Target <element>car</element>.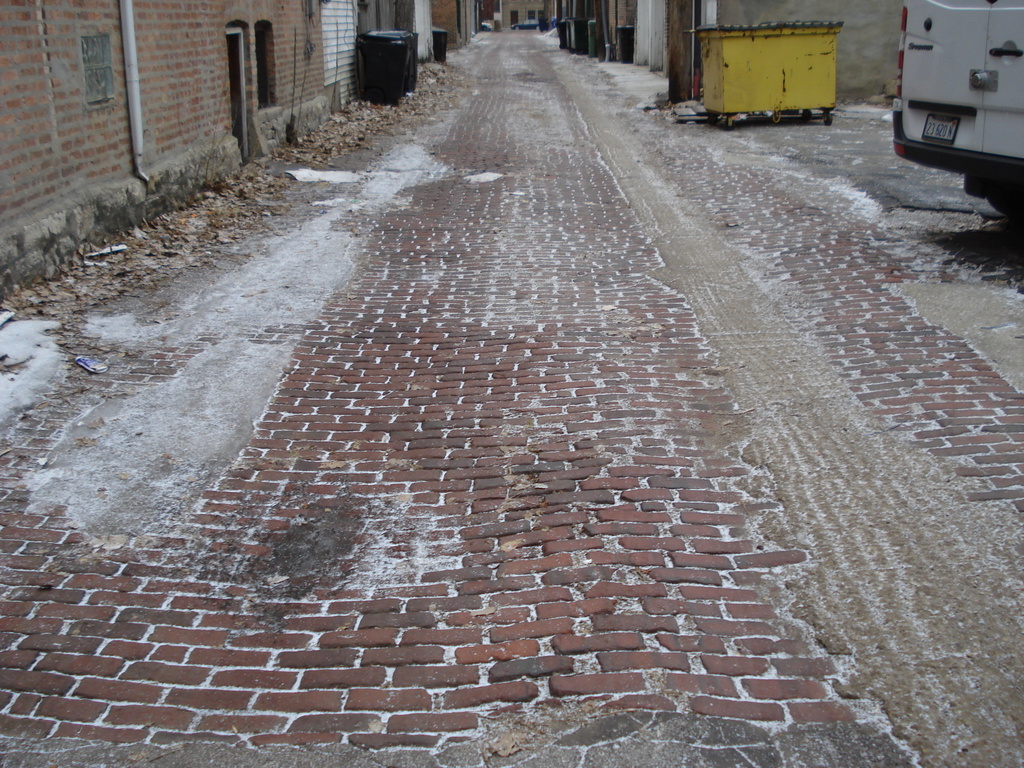
Target region: (884,0,1023,225).
